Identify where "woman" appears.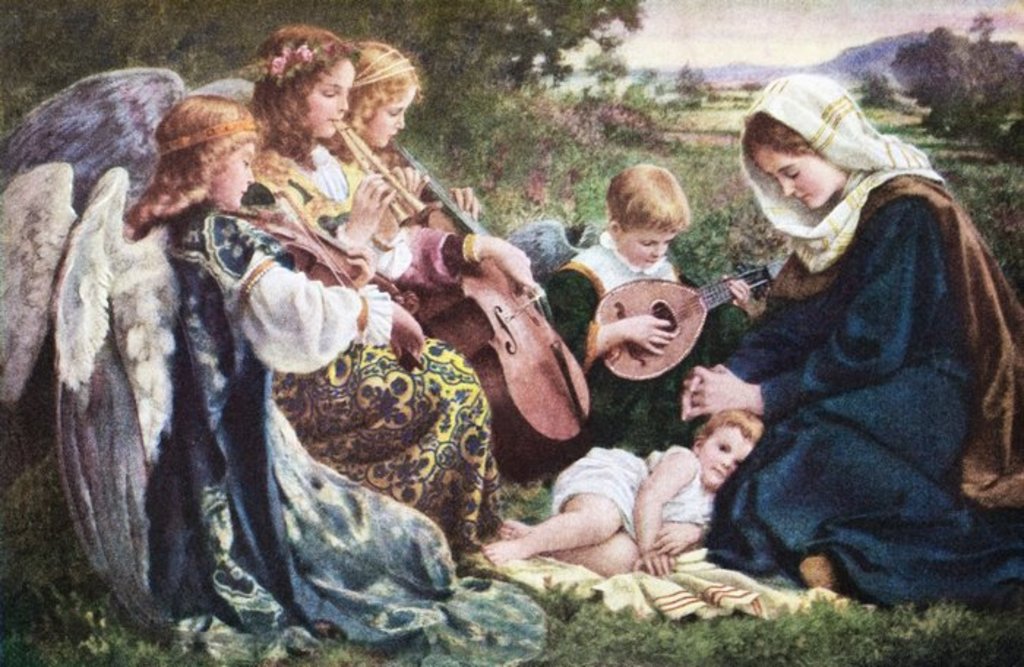
Appears at {"x1": 670, "y1": 70, "x2": 1023, "y2": 595}.
